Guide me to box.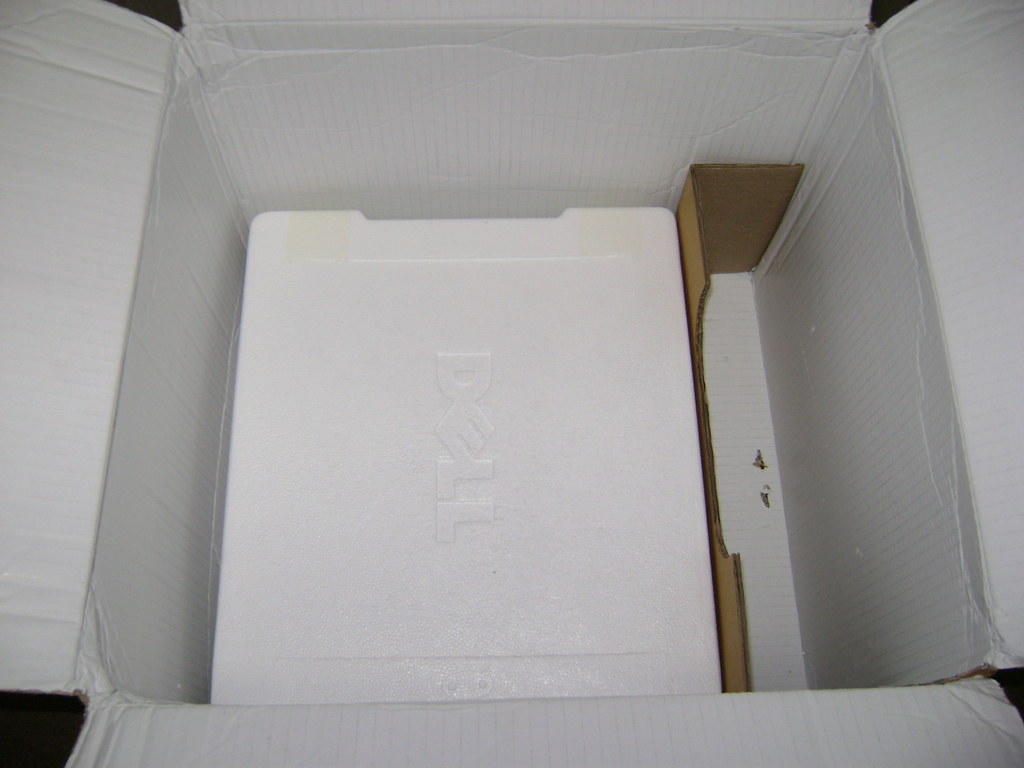
Guidance: left=0, top=0, right=1023, bottom=767.
